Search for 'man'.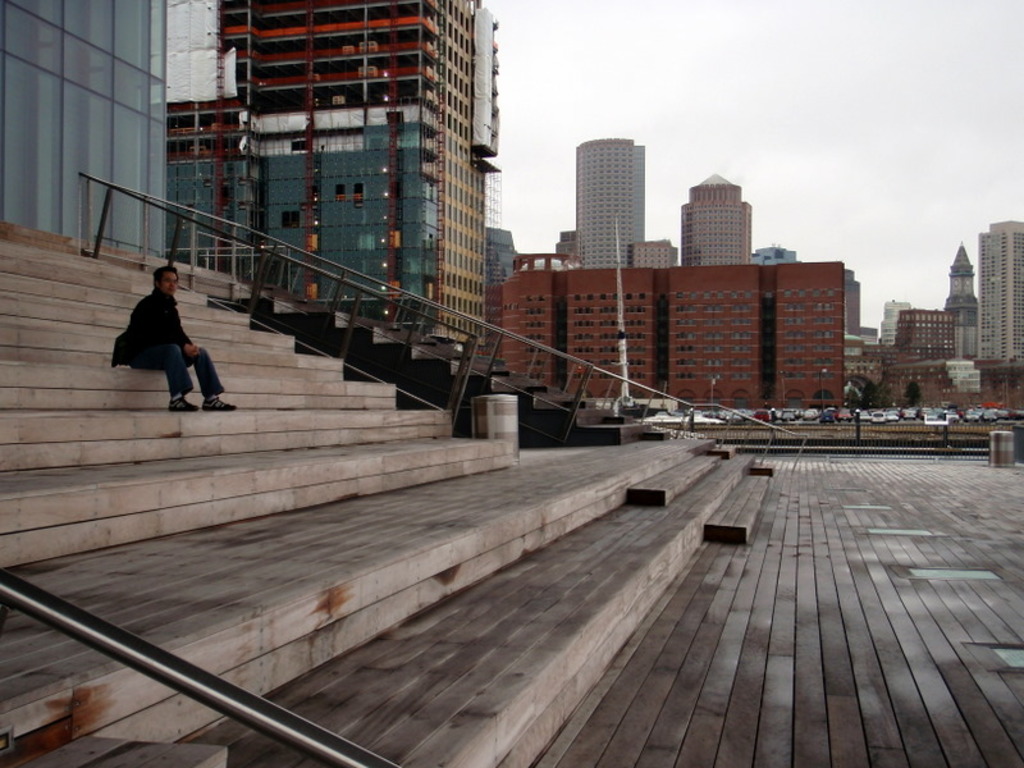
Found at {"x1": 105, "y1": 256, "x2": 216, "y2": 415}.
